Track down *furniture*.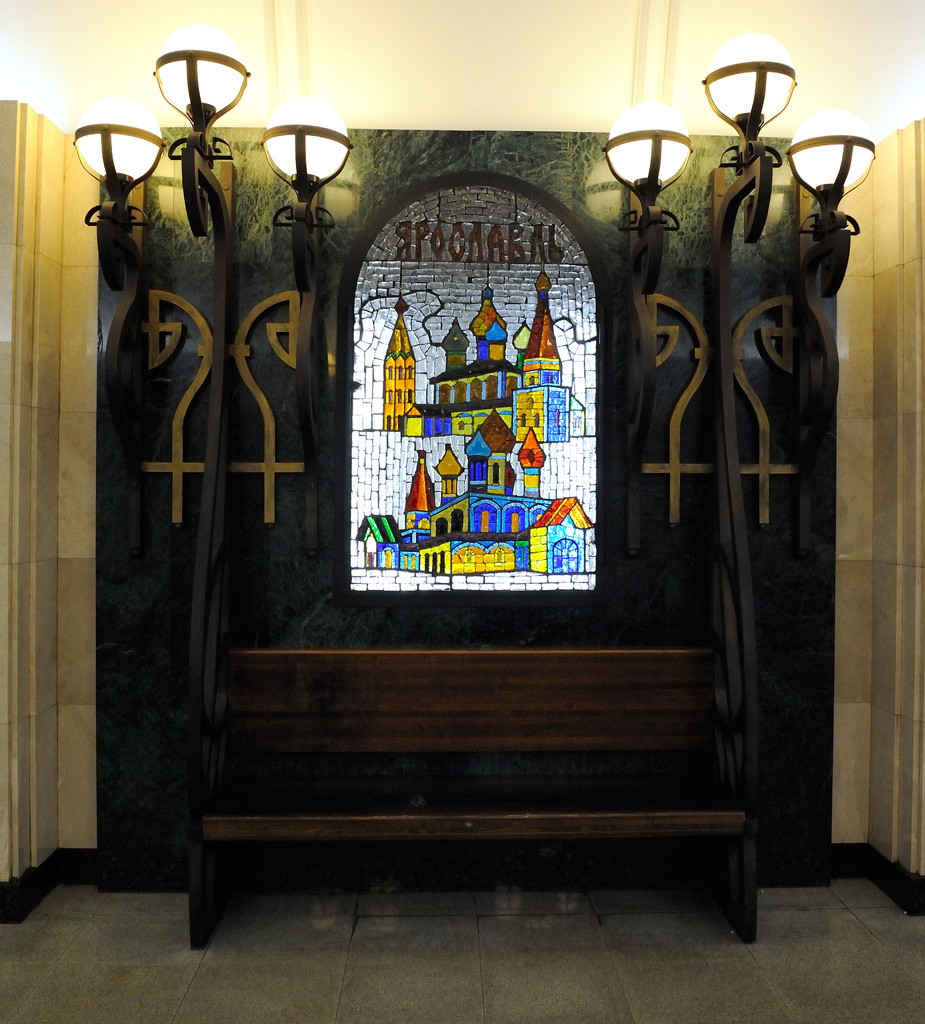
Tracked to [left=83, top=129, right=871, bottom=955].
